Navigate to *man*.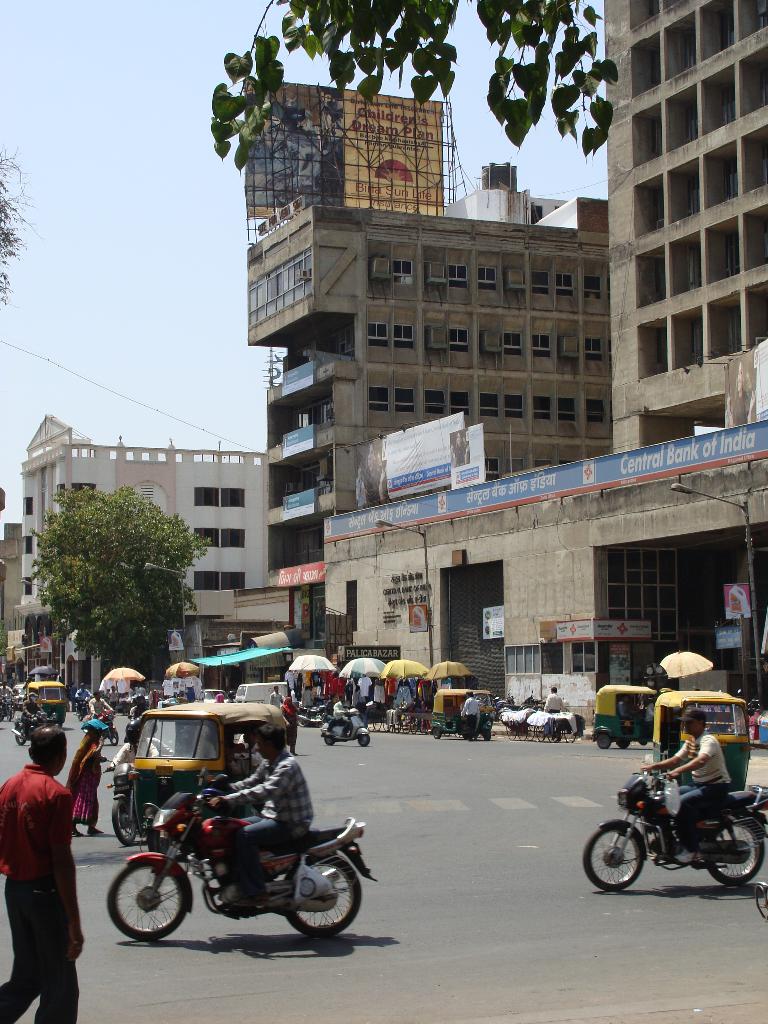
Navigation target: [616, 698, 632, 719].
